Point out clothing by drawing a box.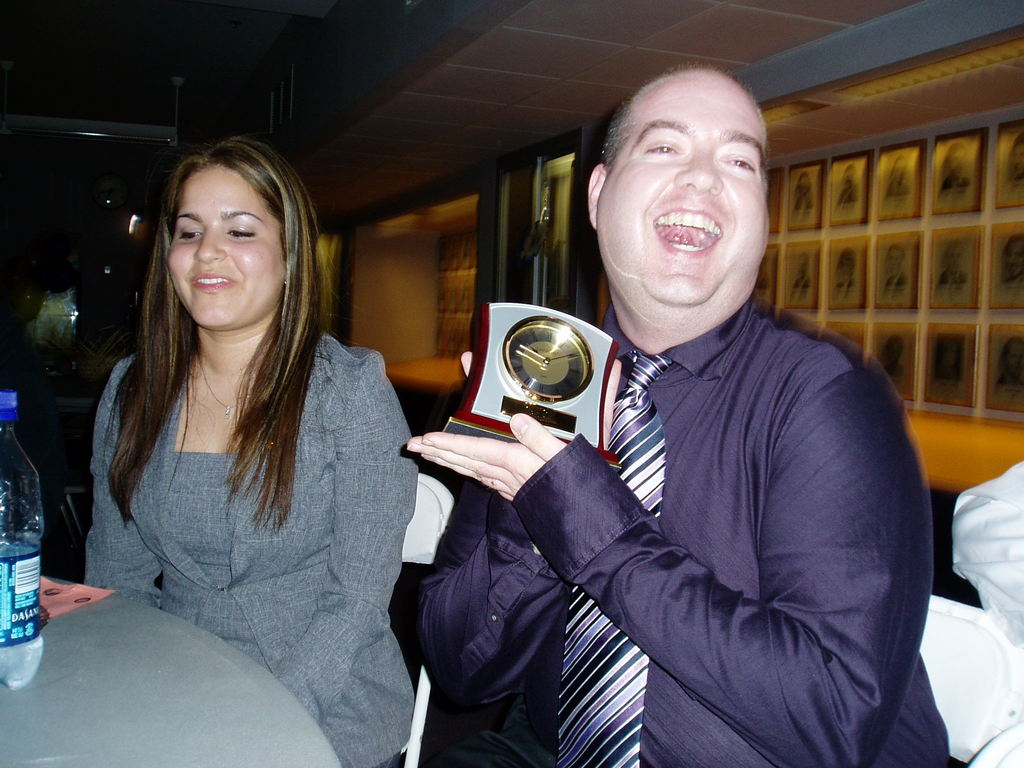
(x1=71, y1=316, x2=427, y2=767).
